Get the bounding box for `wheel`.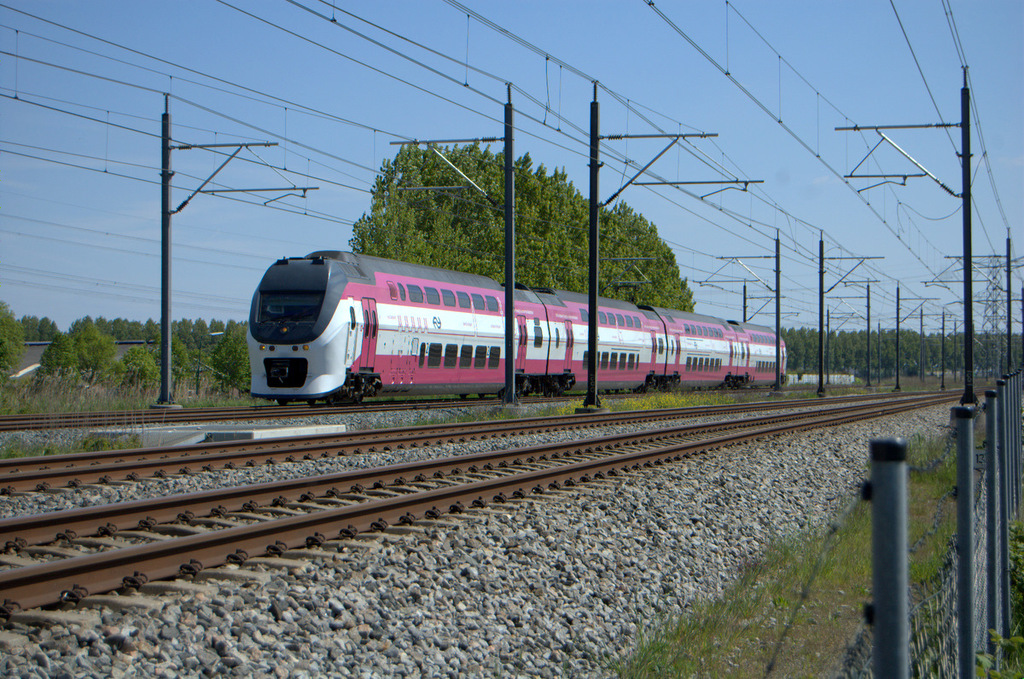
[x1=457, y1=391, x2=469, y2=399].
